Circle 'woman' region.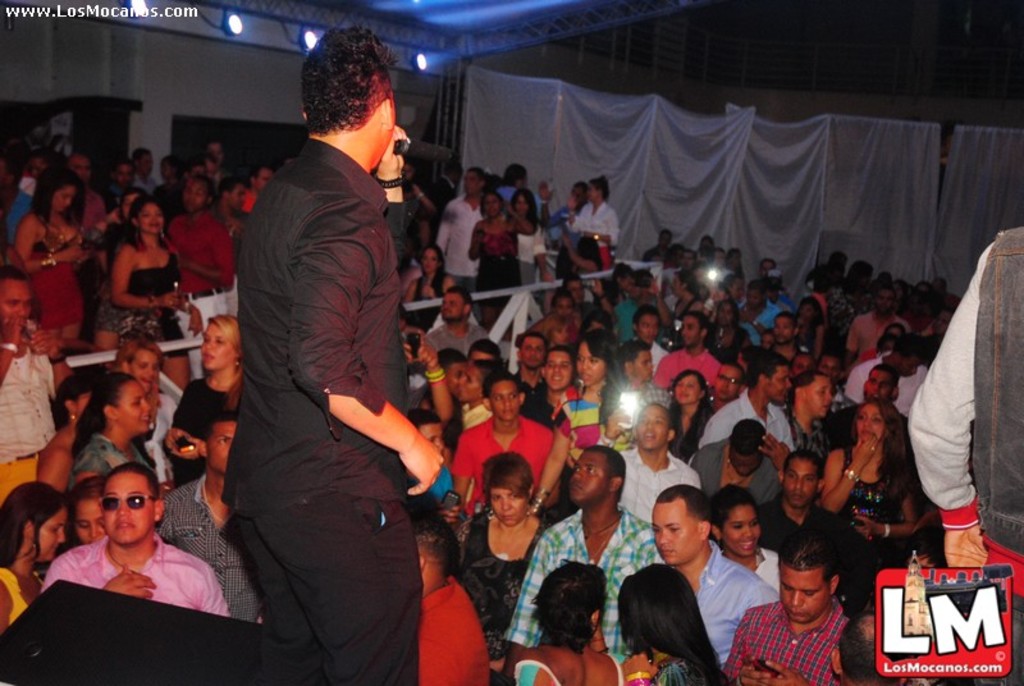
Region: left=116, top=195, right=205, bottom=397.
